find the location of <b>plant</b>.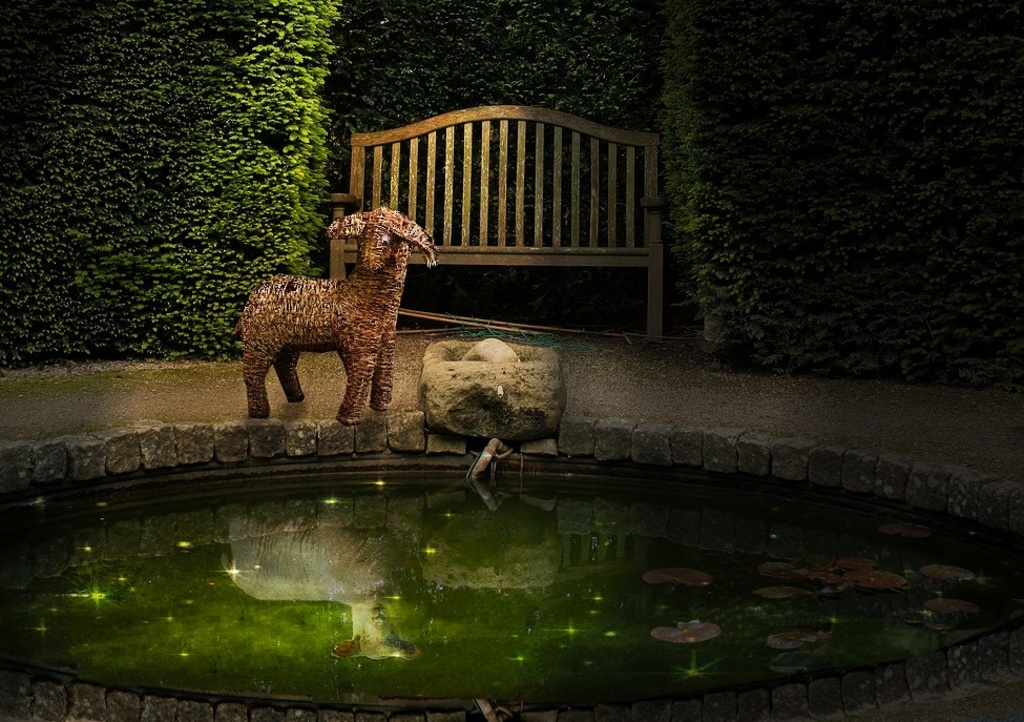
Location: select_region(650, 619, 720, 645).
